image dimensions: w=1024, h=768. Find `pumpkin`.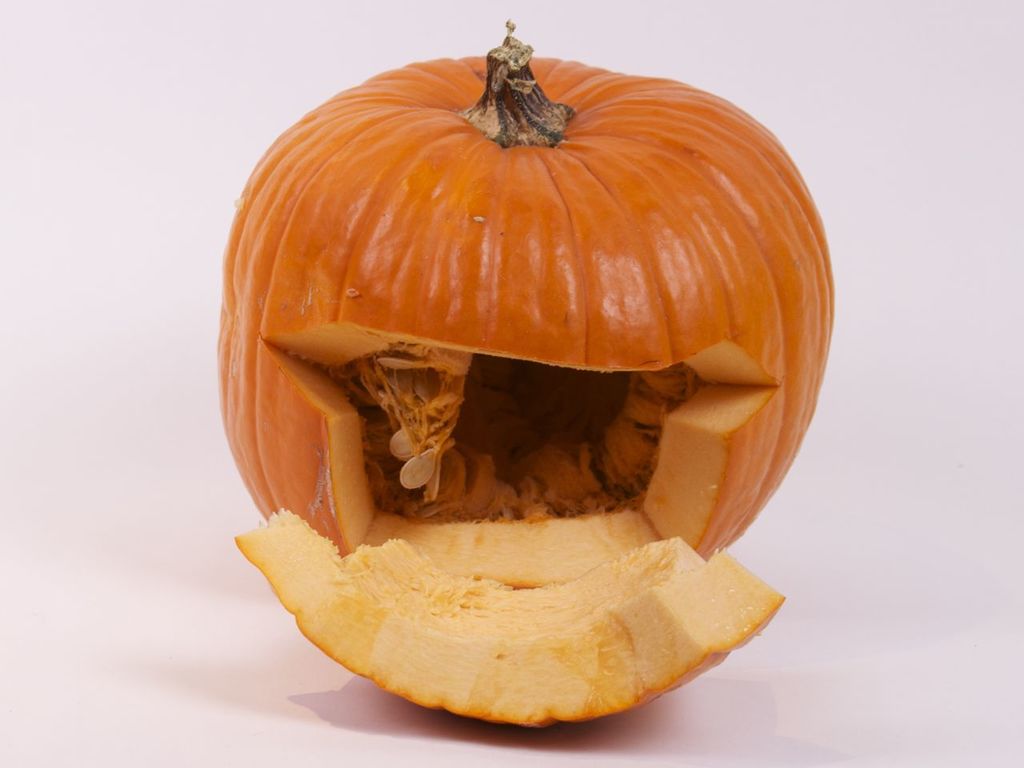
{"x1": 211, "y1": 25, "x2": 841, "y2": 739}.
